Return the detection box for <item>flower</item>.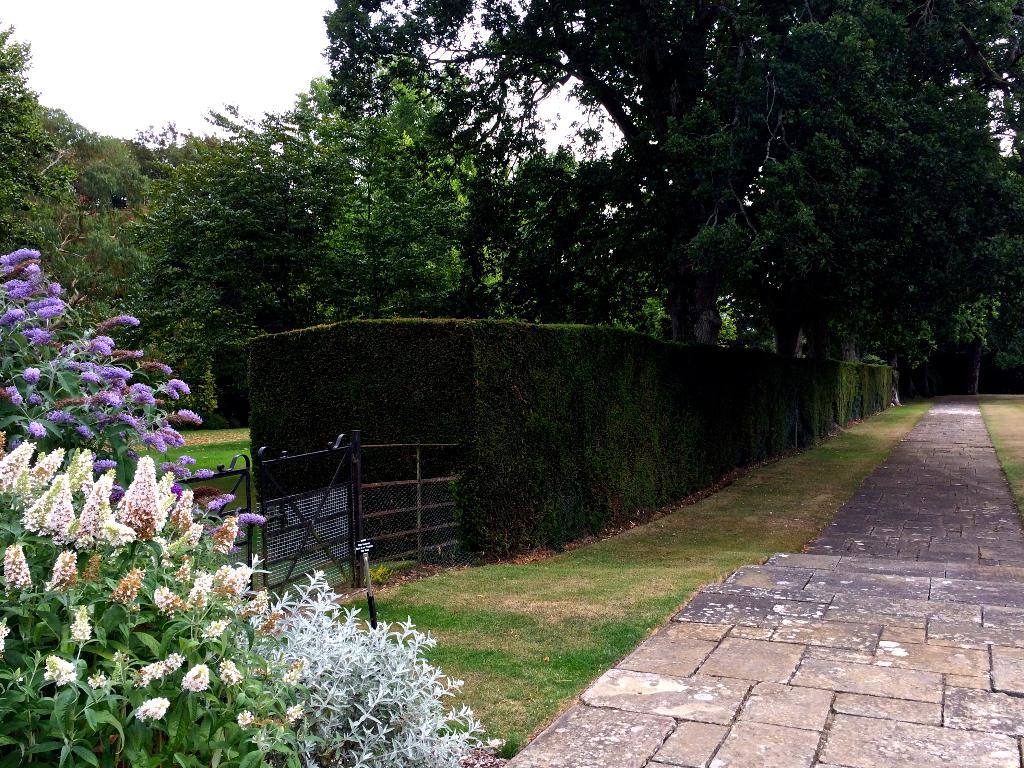
box(242, 591, 284, 634).
